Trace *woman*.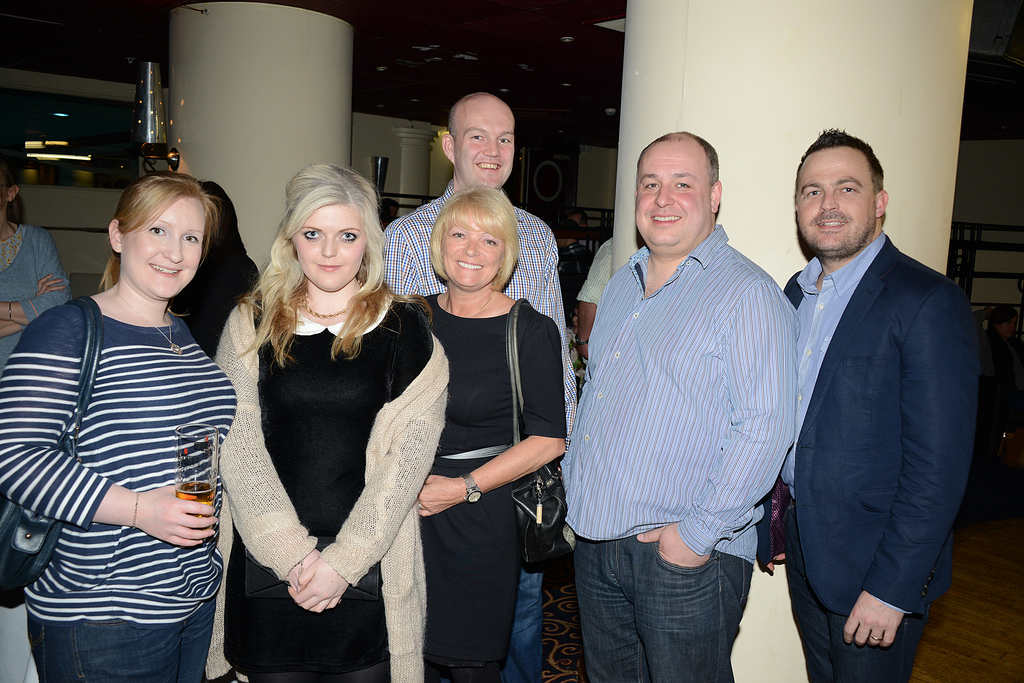
Traced to 0 174 234 682.
